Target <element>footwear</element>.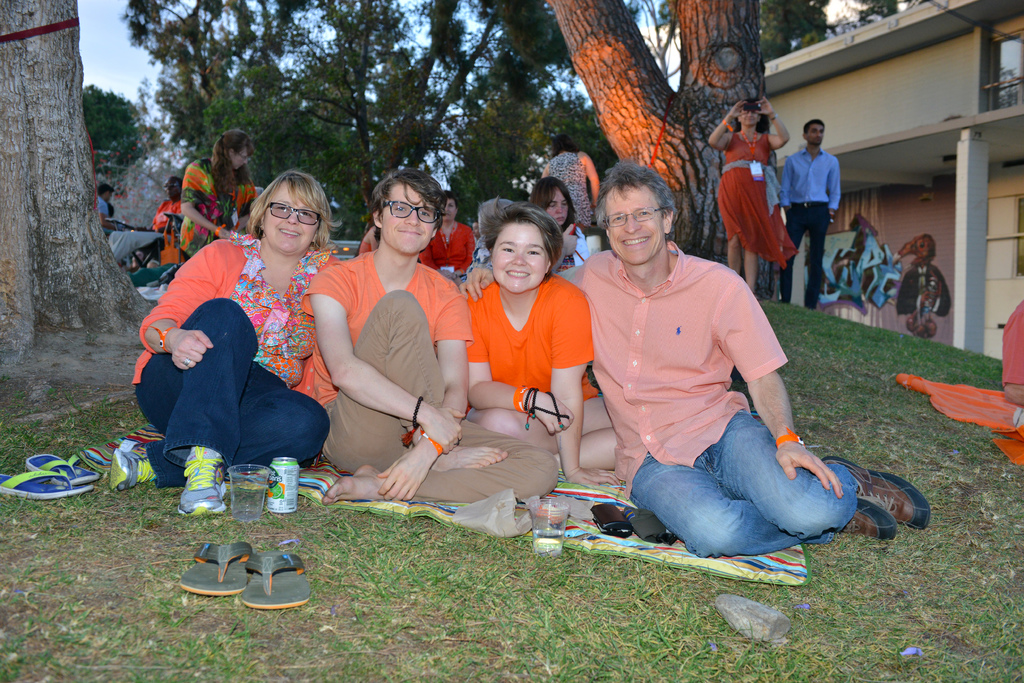
Target region: [843,500,895,542].
